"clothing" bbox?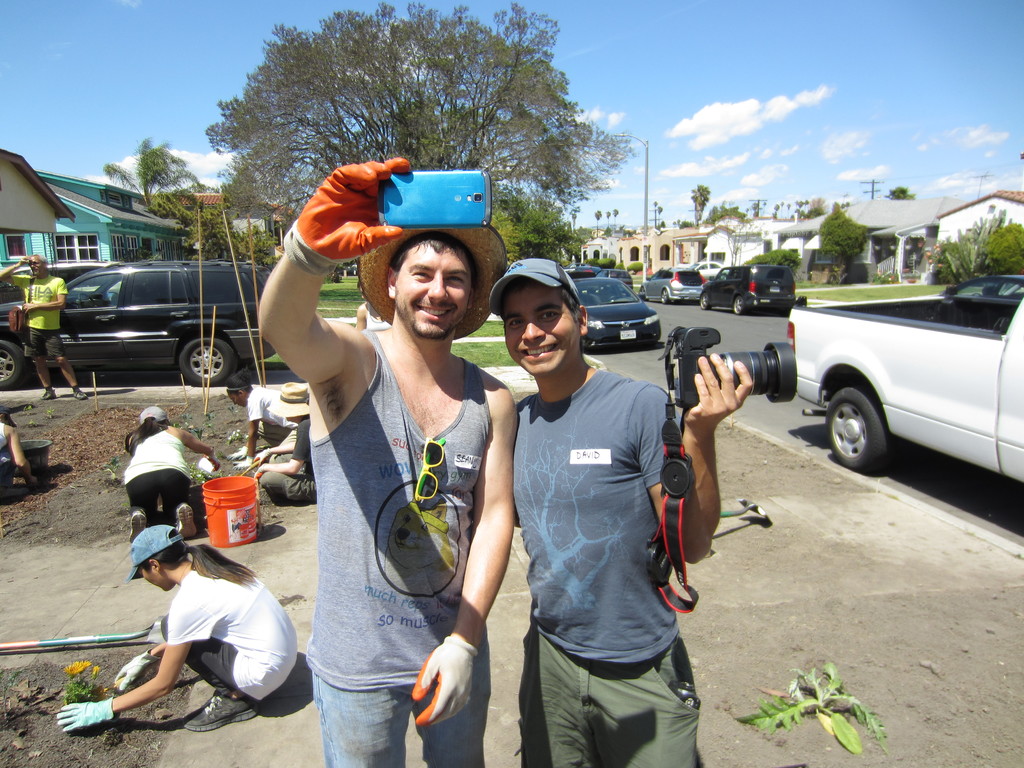
(245, 388, 311, 445)
